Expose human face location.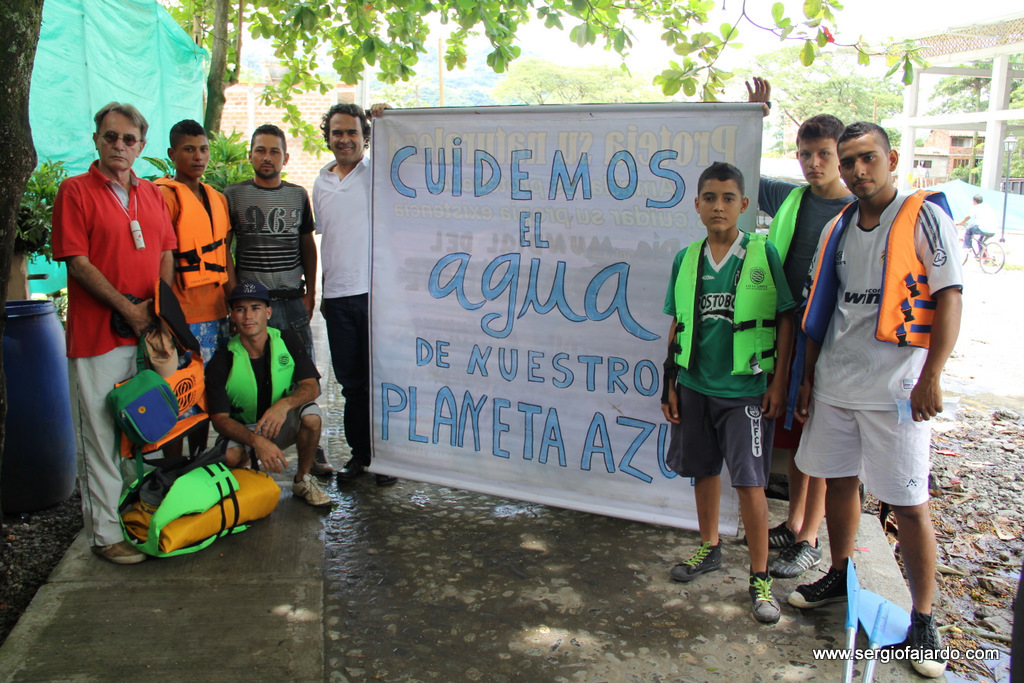
Exposed at <region>698, 179, 742, 234</region>.
